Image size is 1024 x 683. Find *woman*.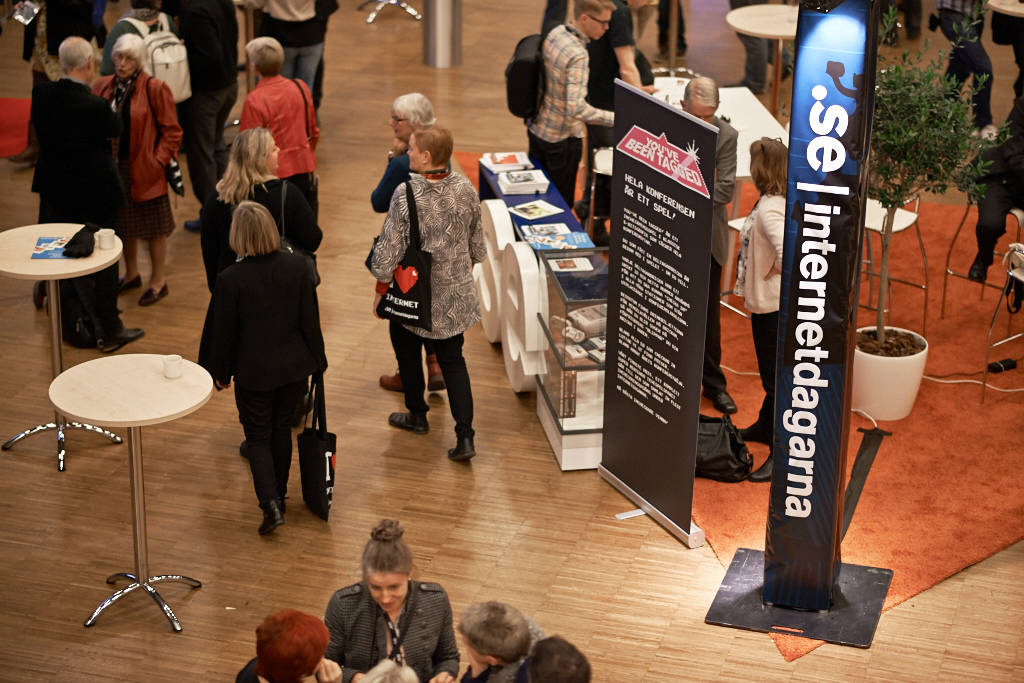
365/118/490/470.
